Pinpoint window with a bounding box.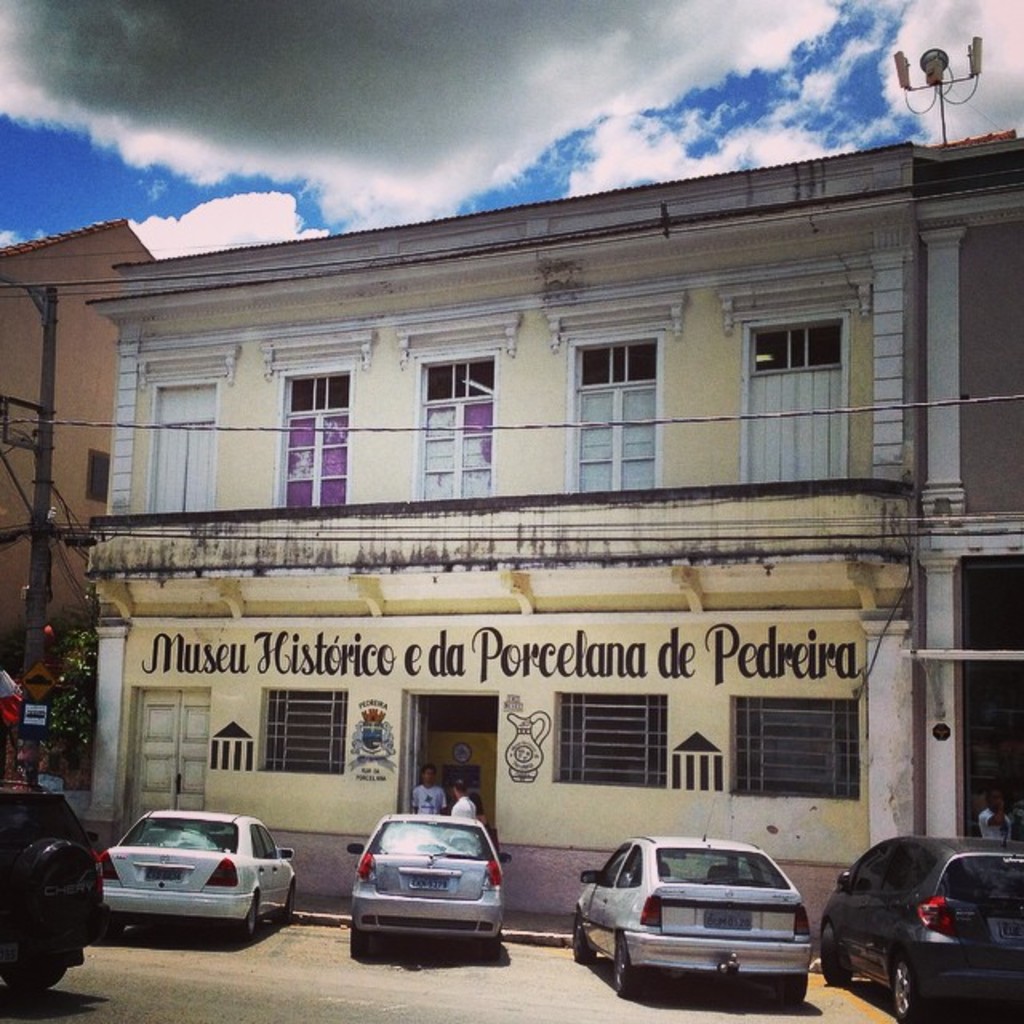
crop(275, 374, 342, 514).
